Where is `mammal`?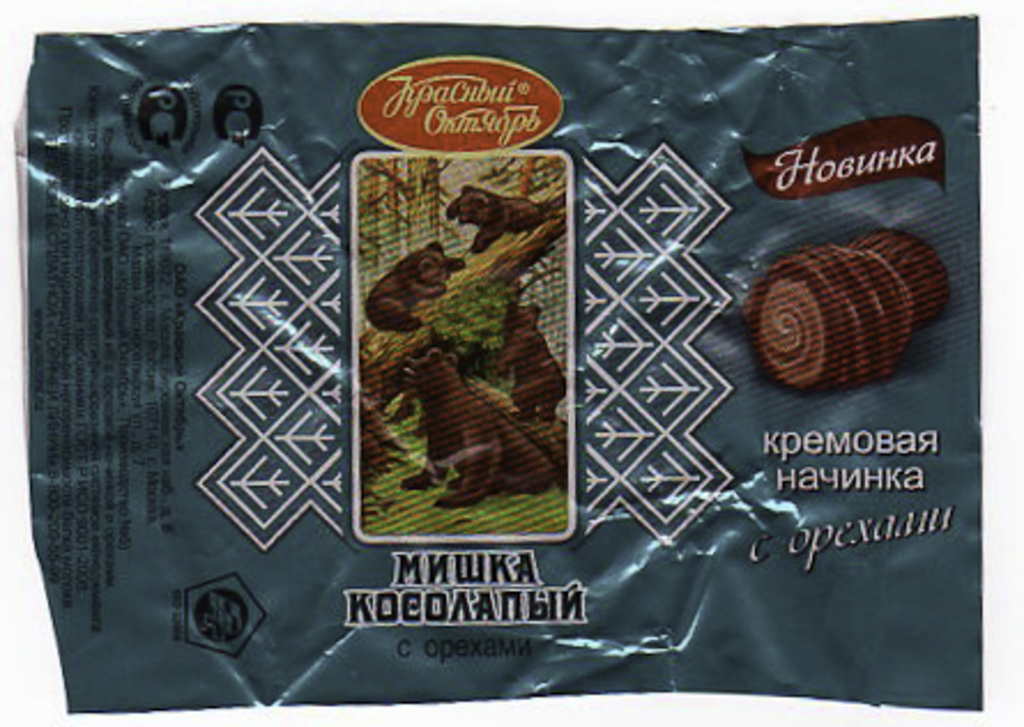
[left=400, top=345, right=555, bottom=508].
